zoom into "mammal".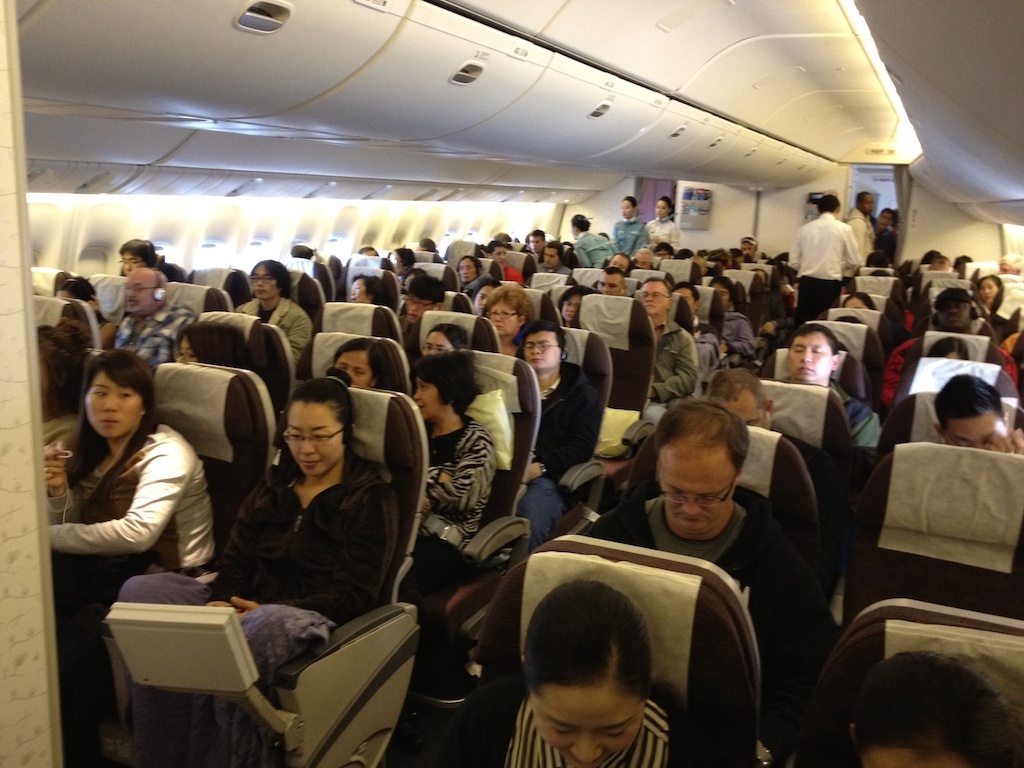
Zoom target: (120, 268, 194, 367).
